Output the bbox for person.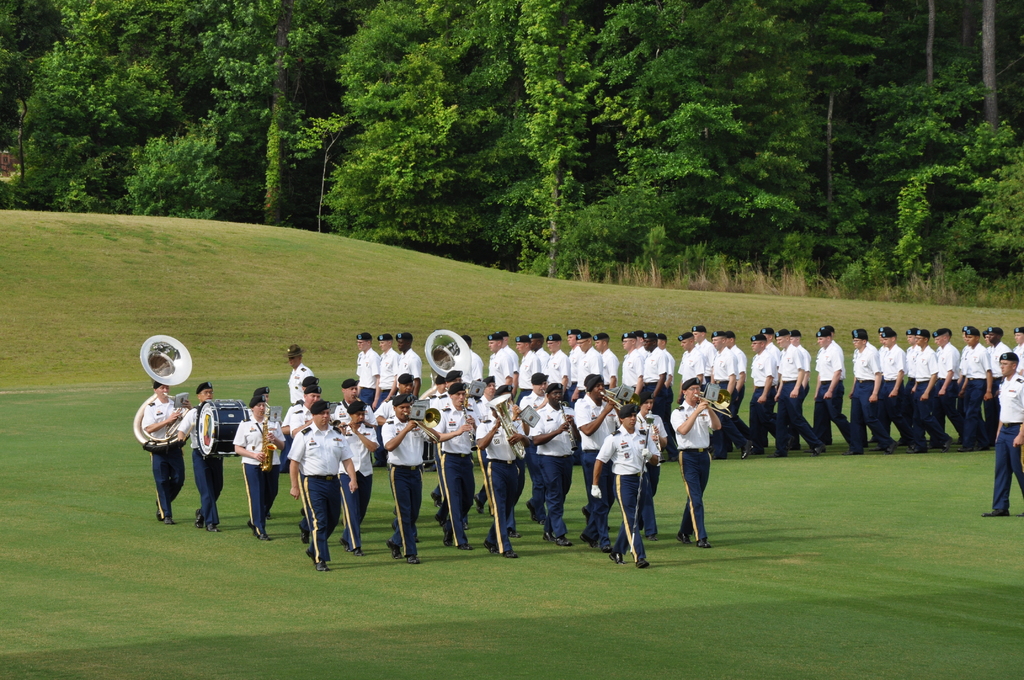
[x1=678, y1=321, x2=1023, y2=512].
